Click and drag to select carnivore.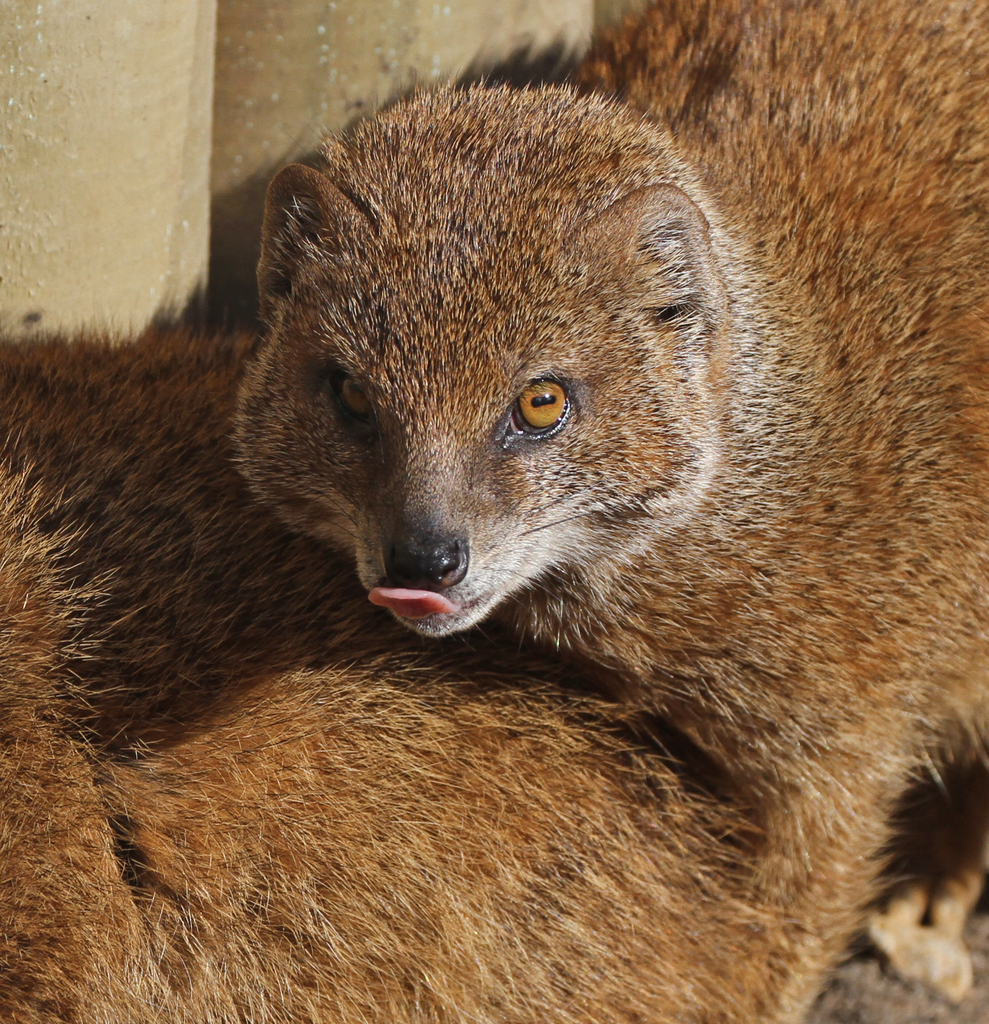
Selection: {"left": 226, "top": 0, "right": 988, "bottom": 1023}.
